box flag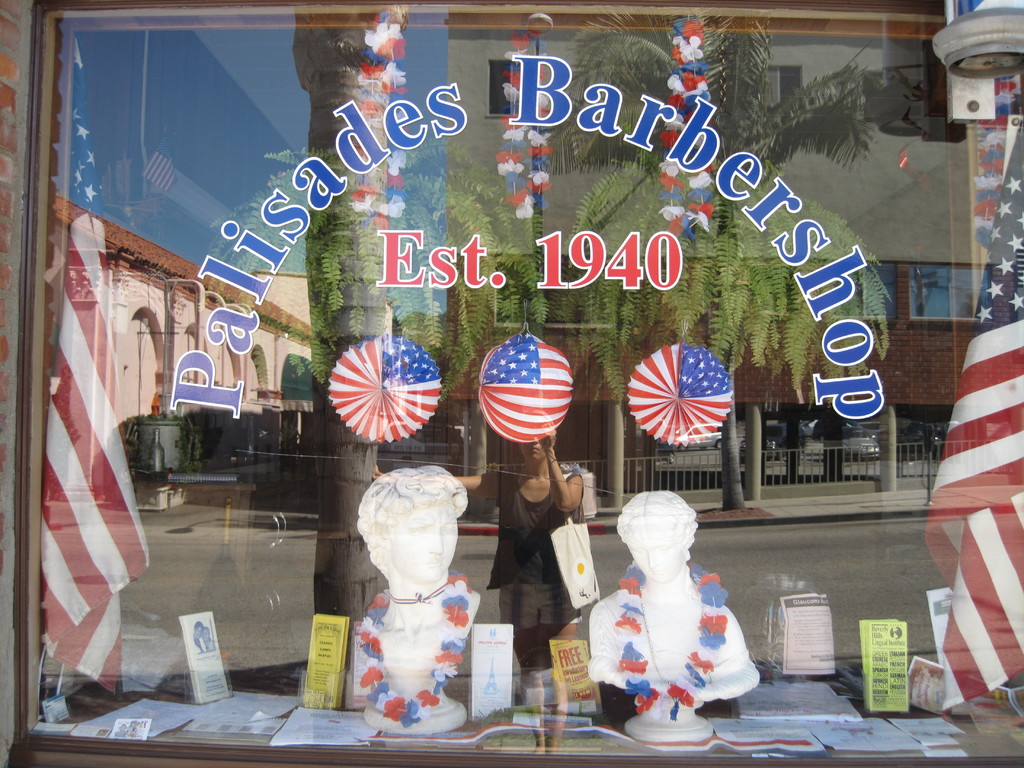
BBox(927, 89, 1023, 716)
